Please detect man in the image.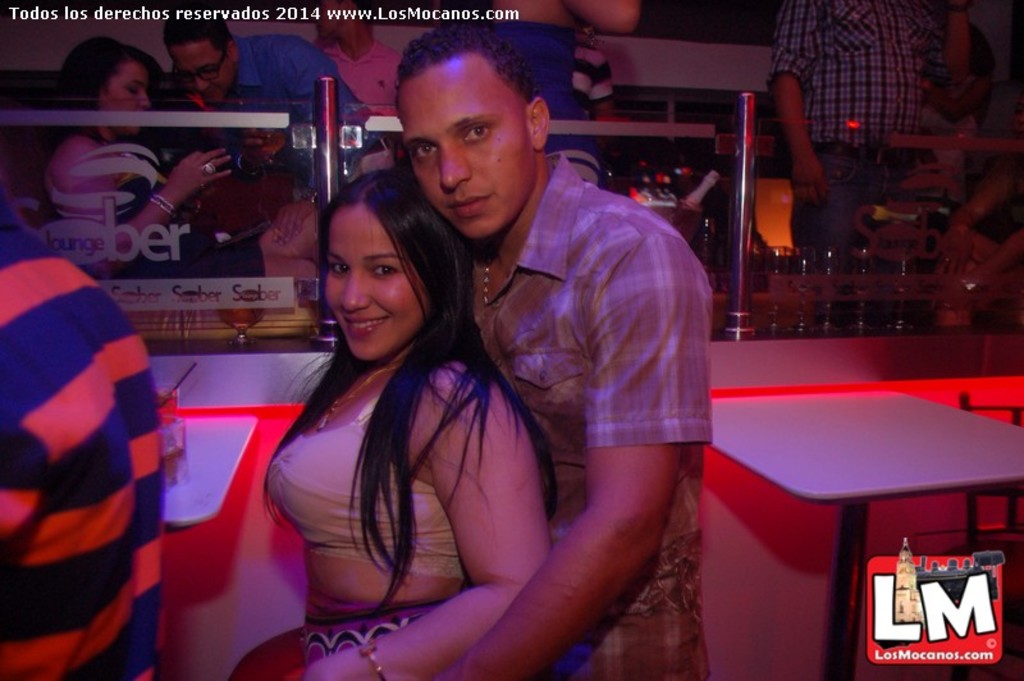
[385,46,716,644].
